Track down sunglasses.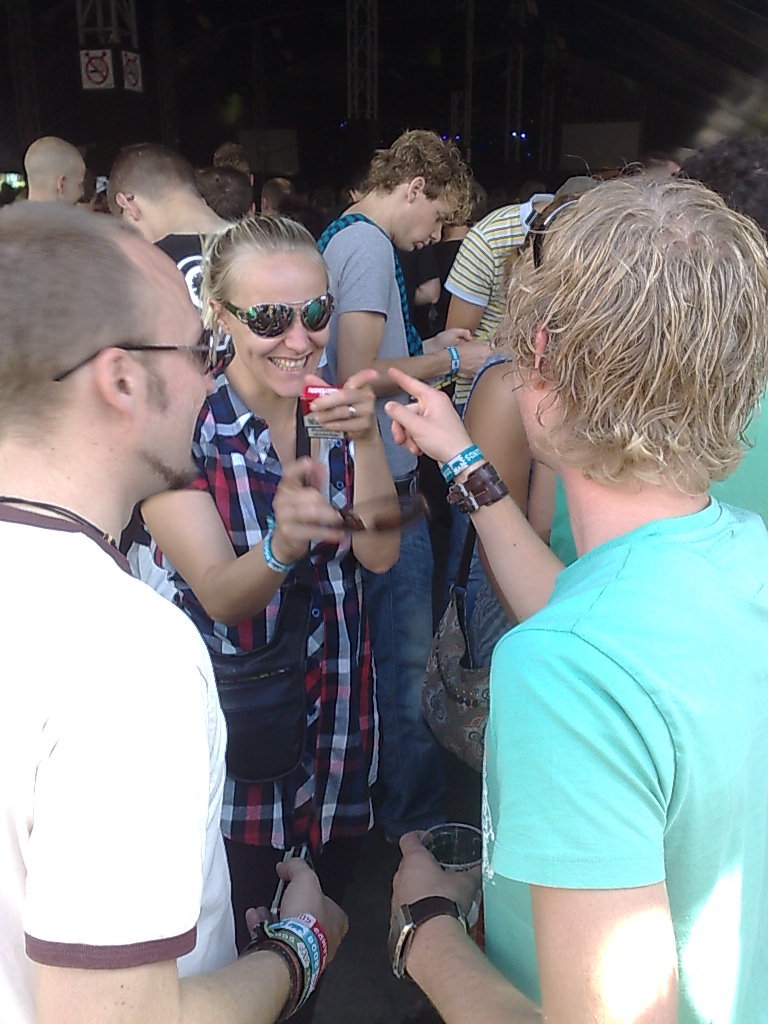
Tracked to bbox(218, 285, 334, 347).
